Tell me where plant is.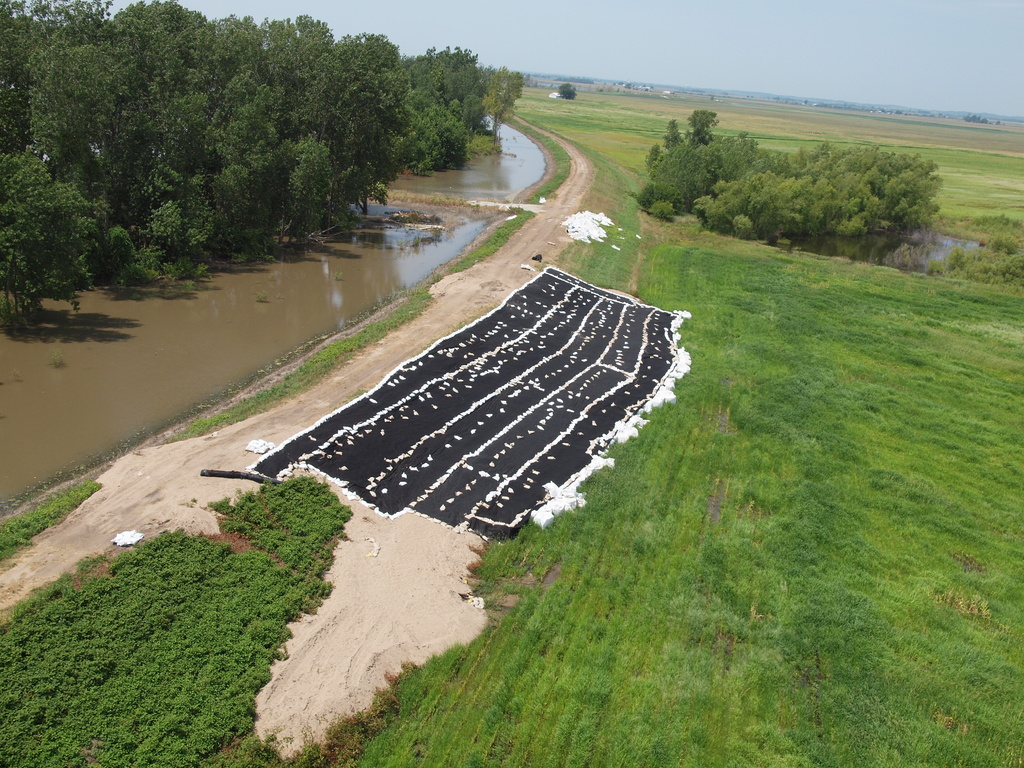
plant is at [left=442, top=198, right=534, bottom=269].
